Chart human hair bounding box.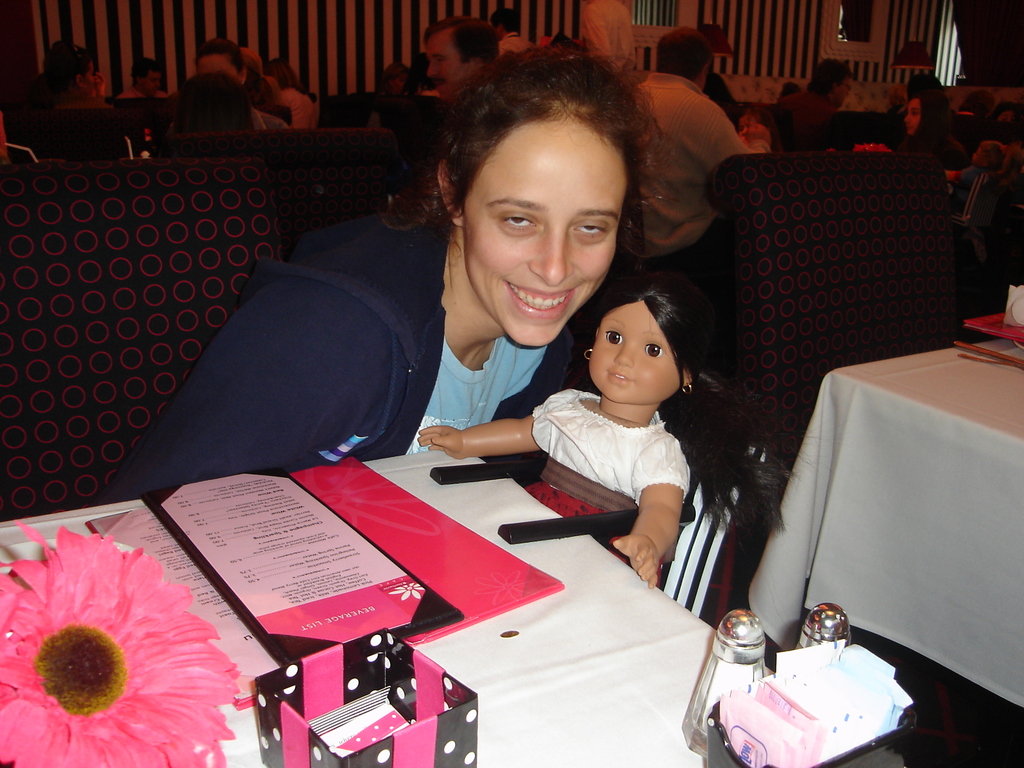
Charted: 911/72/944/88.
